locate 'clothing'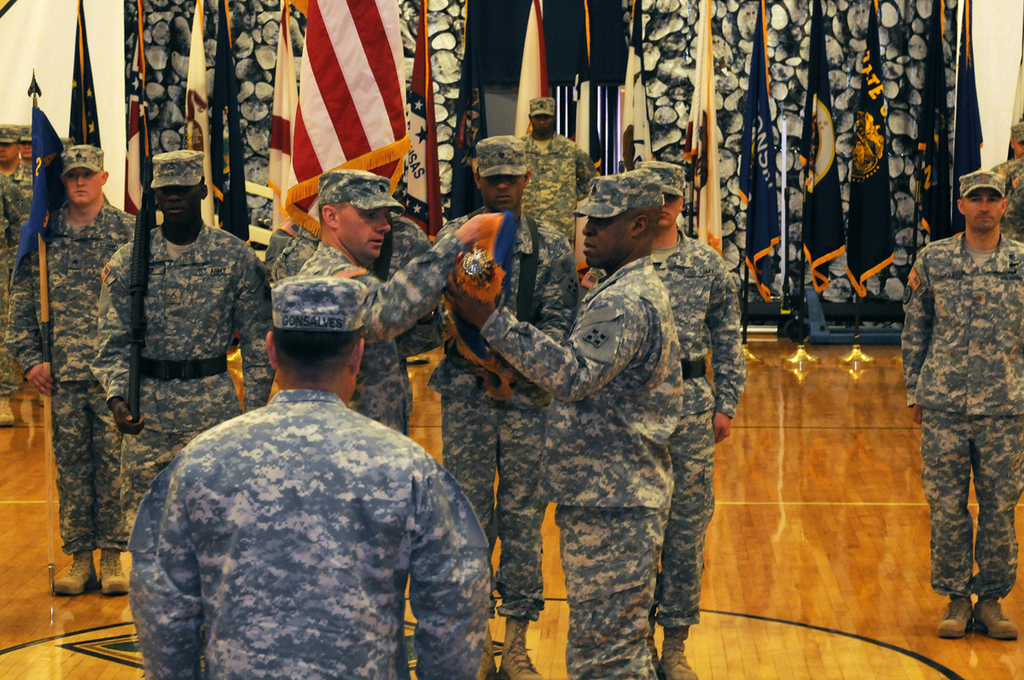
8 202 141 555
